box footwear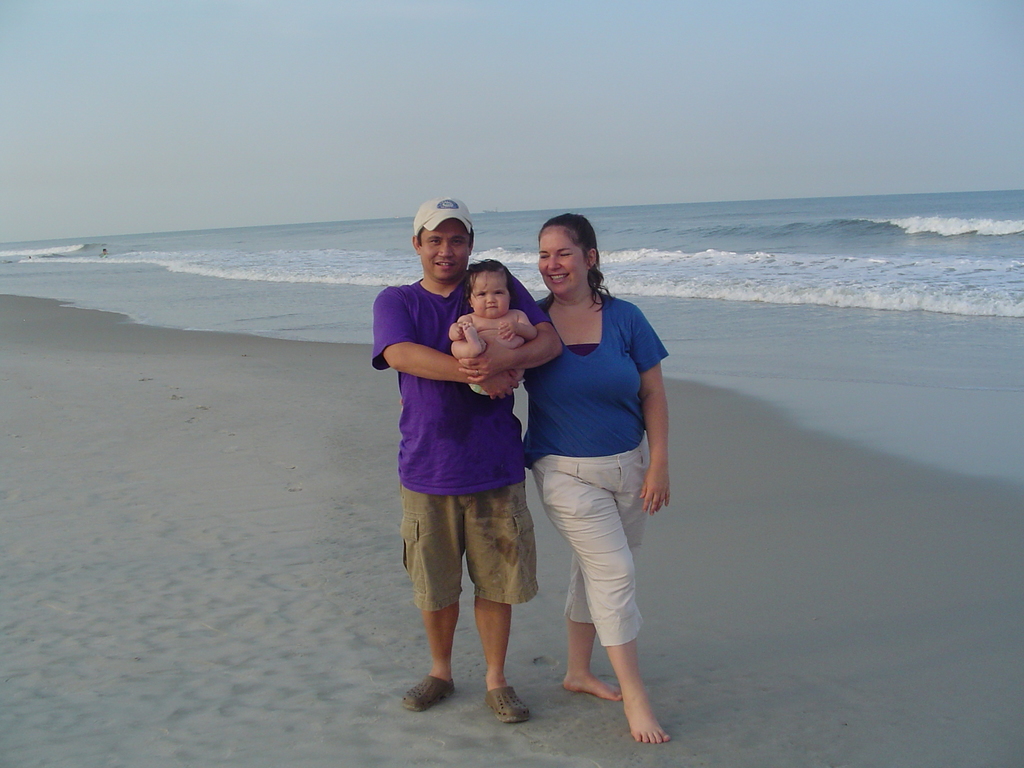
<box>400,673,458,713</box>
